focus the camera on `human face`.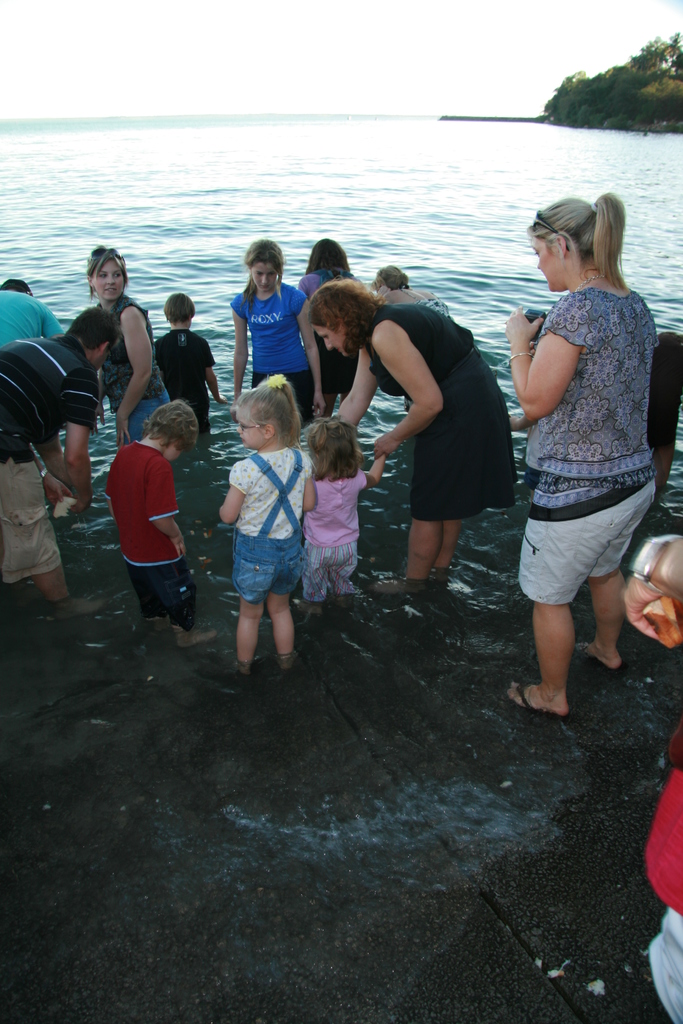
Focus region: l=91, t=348, r=108, b=374.
